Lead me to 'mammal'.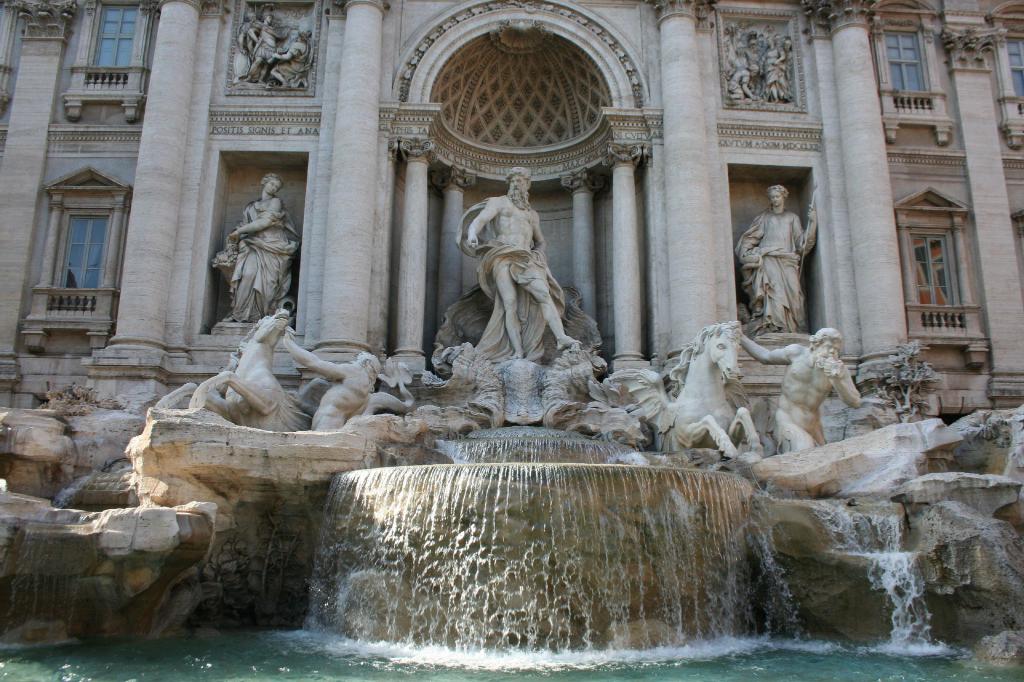
Lead to region(742, 35, 767, 87).
